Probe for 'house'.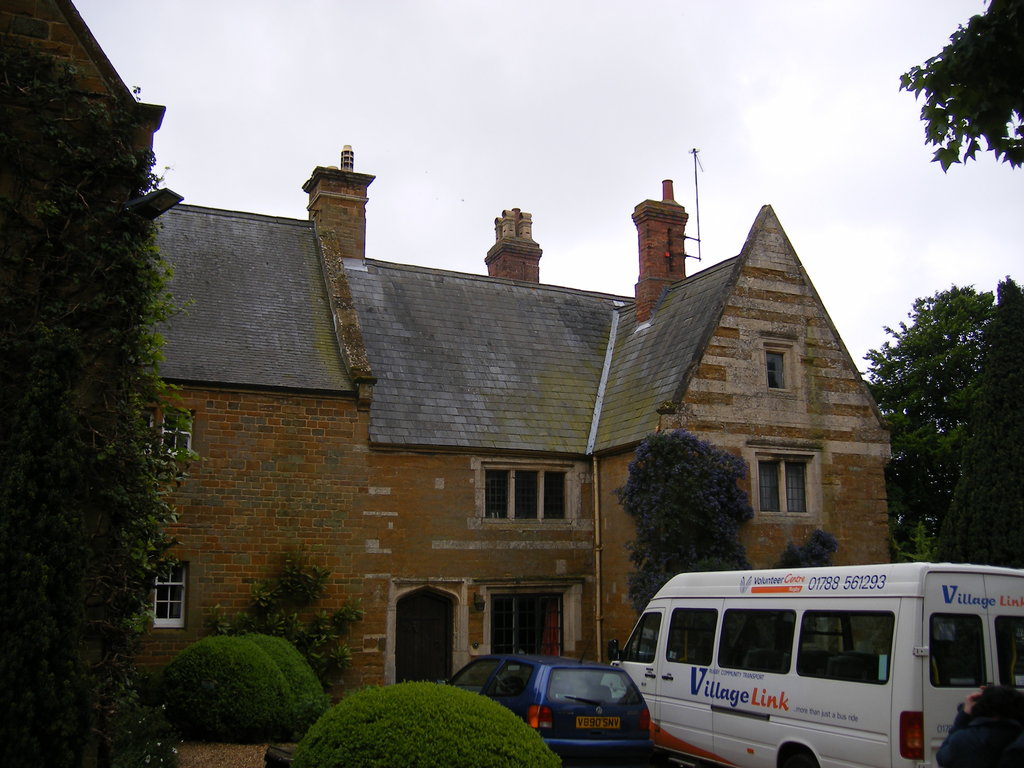
Probe result: Rect(0, 0, 890, 707).
